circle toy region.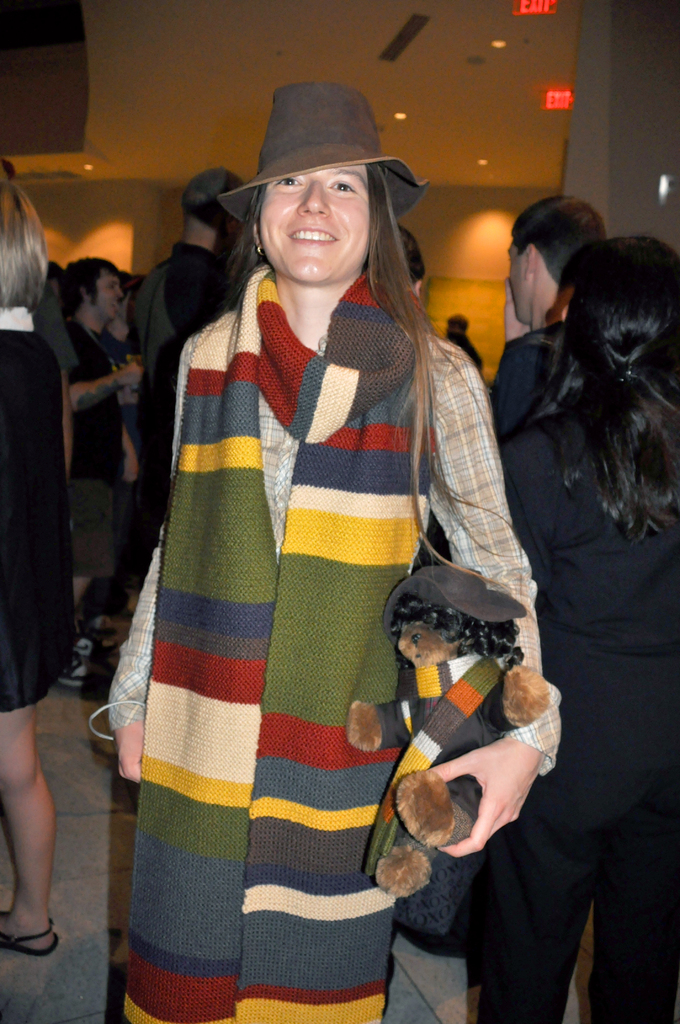
Region: BBox(327, 557, 561, 874).
